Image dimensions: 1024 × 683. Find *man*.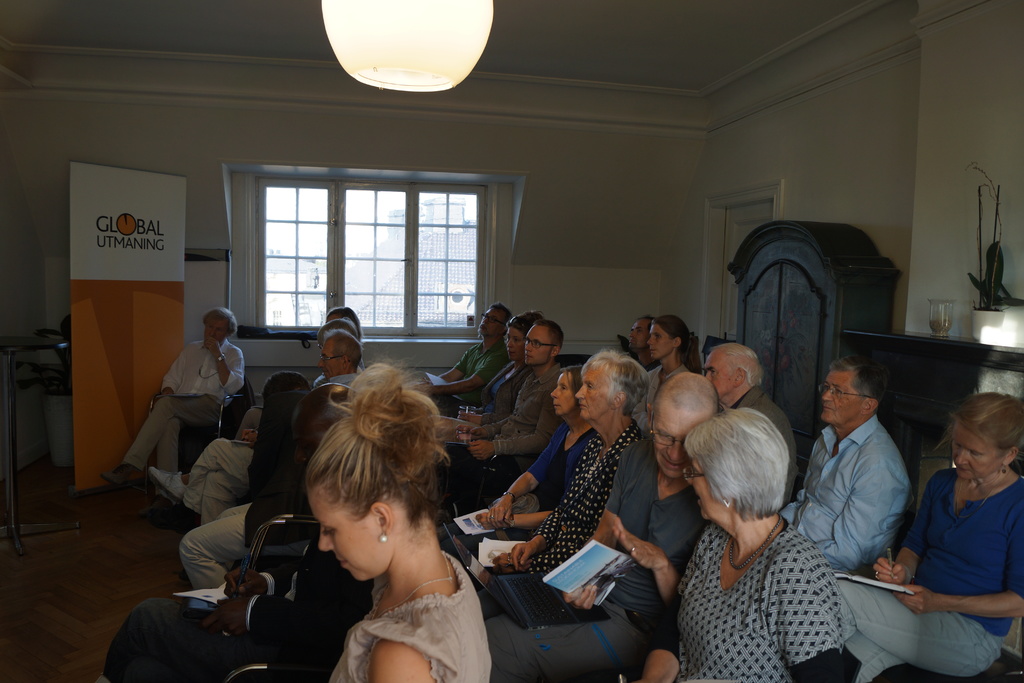
(442, 320, 568, 497).
